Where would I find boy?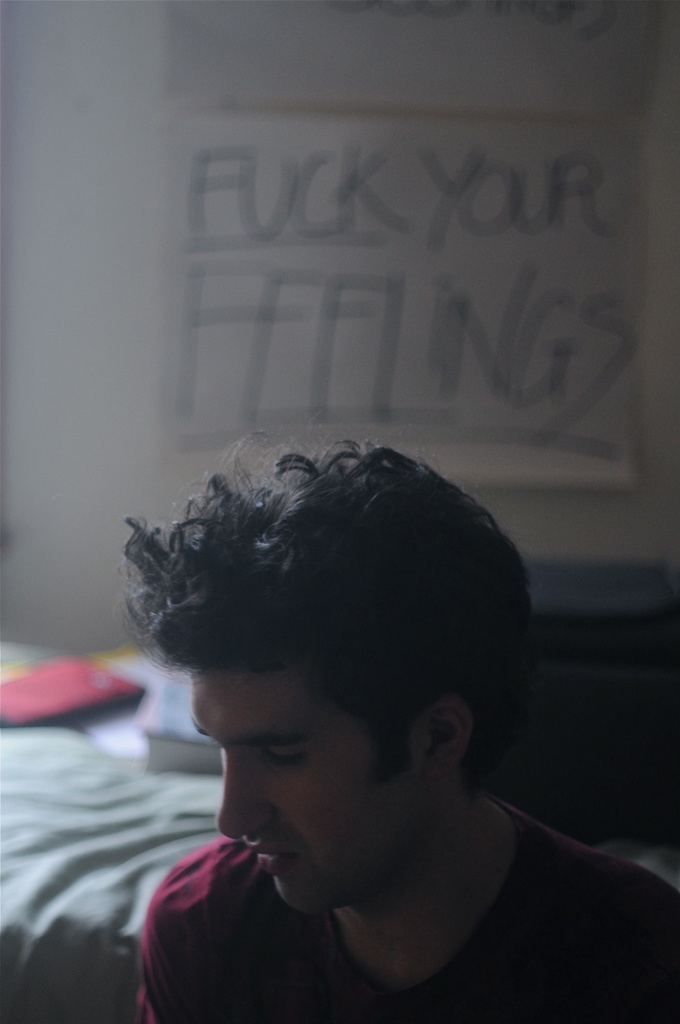
At box=[104, 429, 589, 1023].
